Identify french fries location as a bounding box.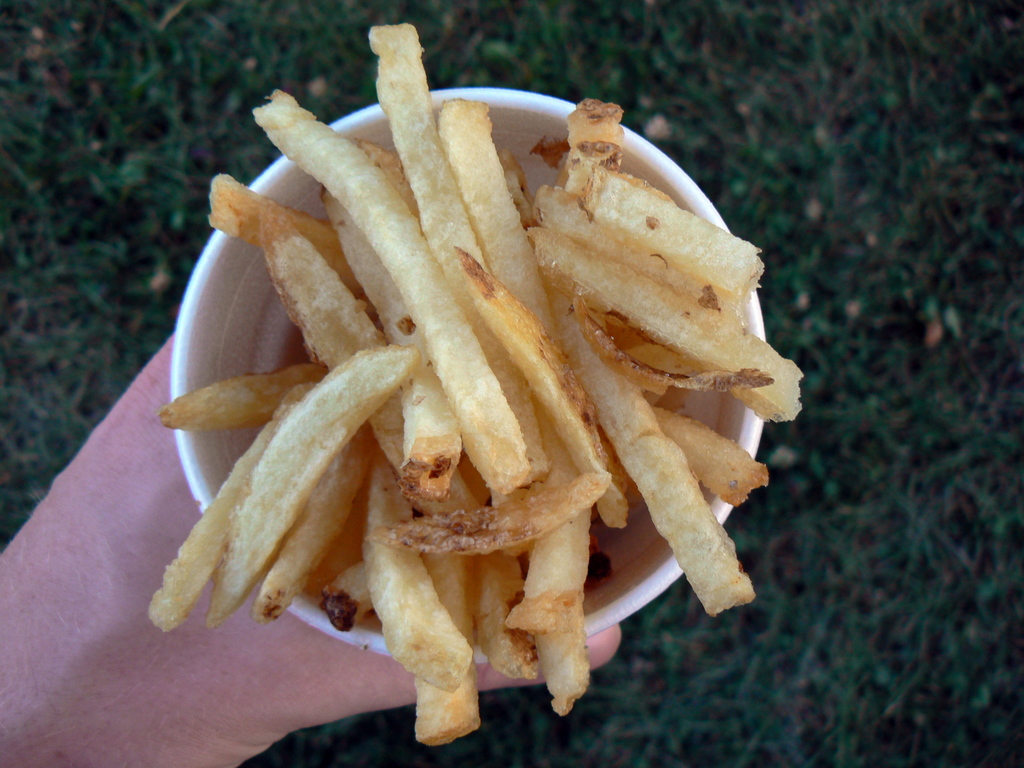
[356,462,613,556].
